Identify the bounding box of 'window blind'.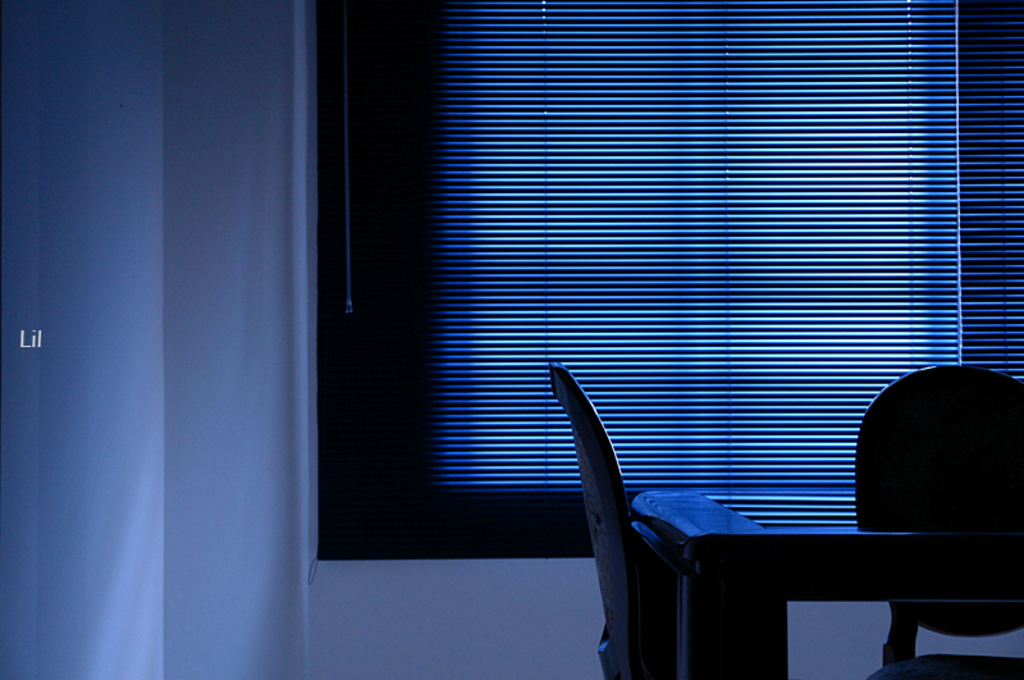
left=315, top=6, right=1023, bottom=535.
